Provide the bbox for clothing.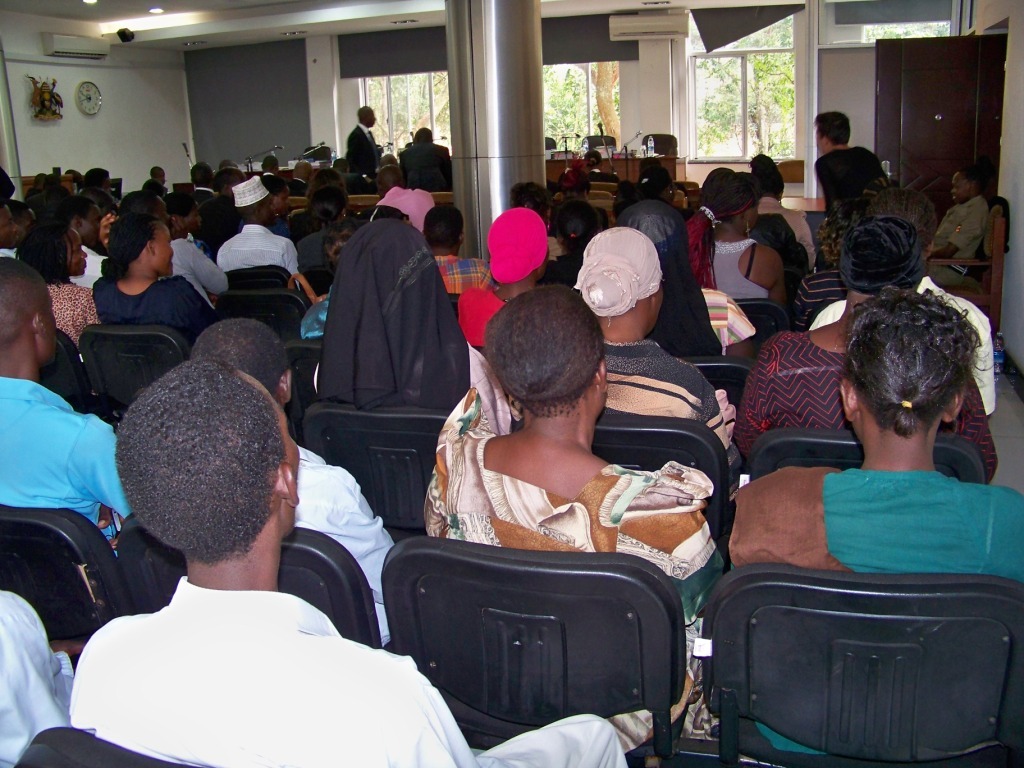
{"x1": 817, "y1": 141, "x2": 889, "y2": 229}.
